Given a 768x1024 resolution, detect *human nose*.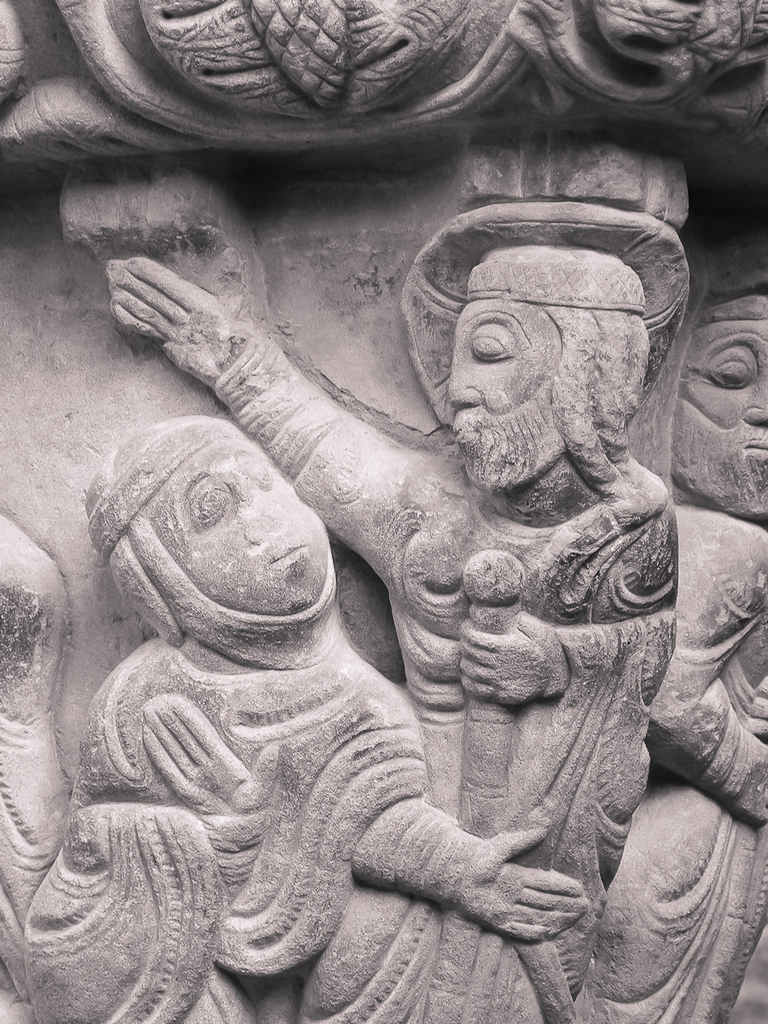
region(446, 347, 480, 405).
